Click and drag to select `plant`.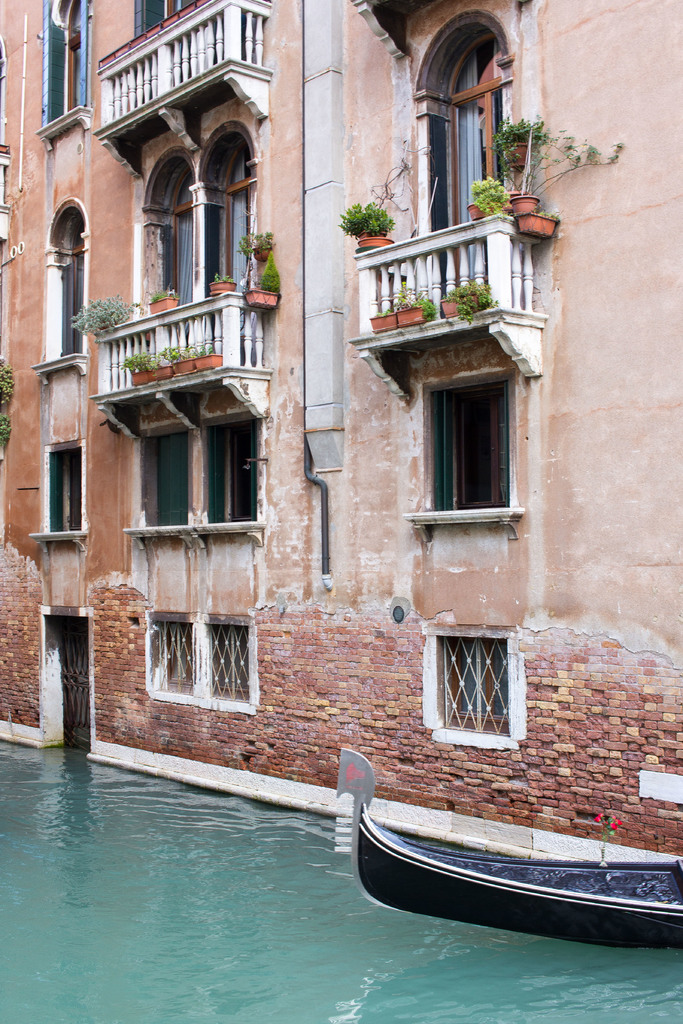
Selection: 0:356:13:445.
